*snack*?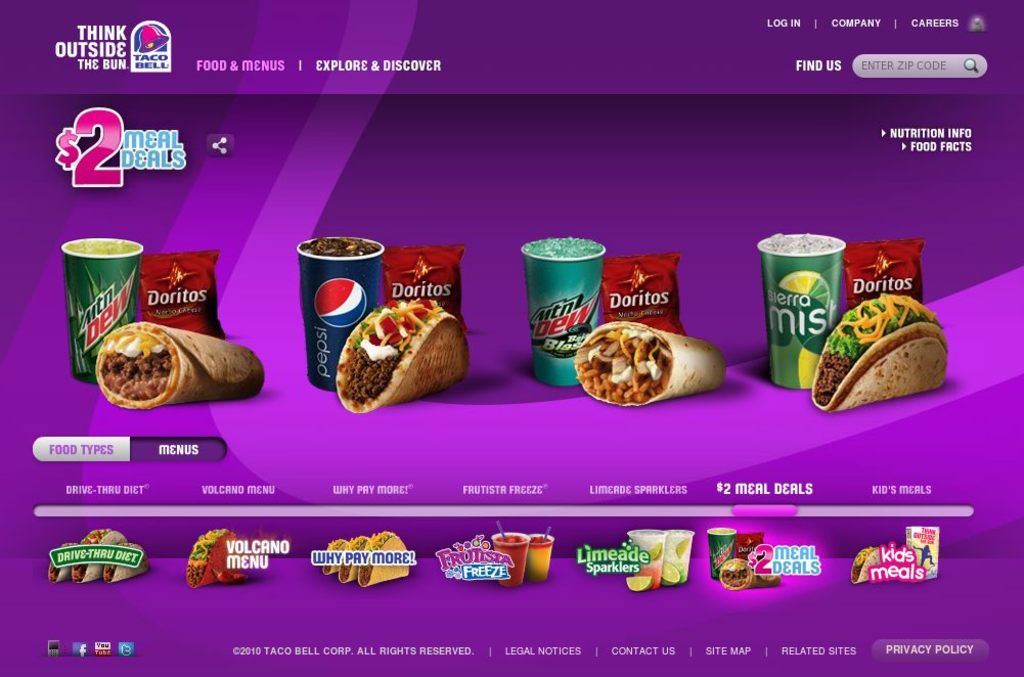
845 238 929 312
